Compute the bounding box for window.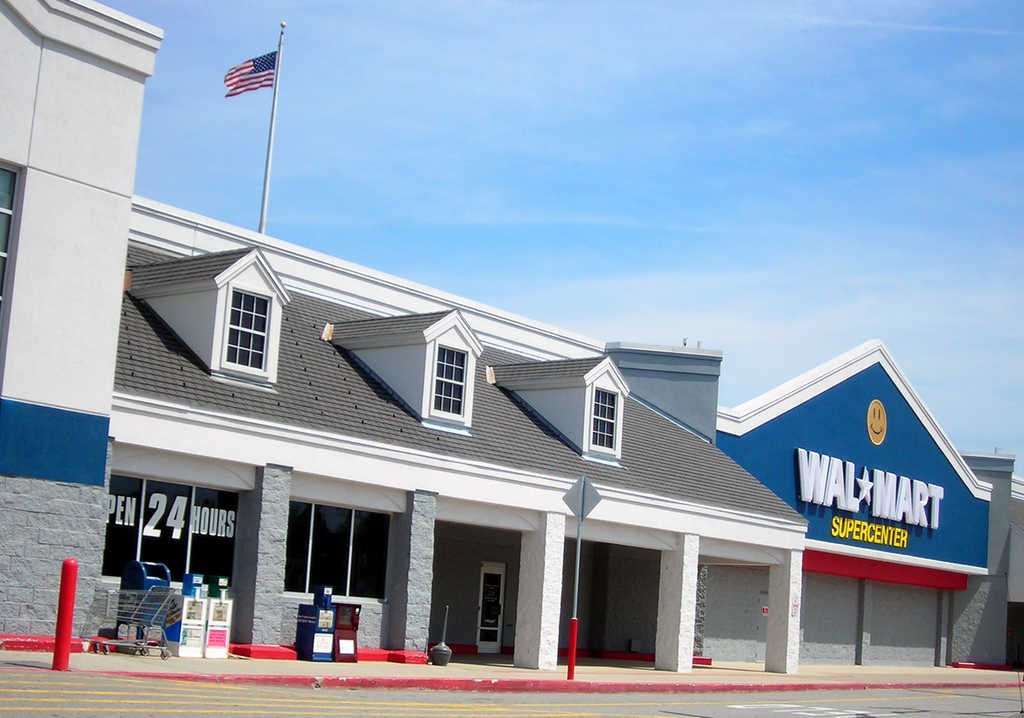
443, 342, 464, 419.
